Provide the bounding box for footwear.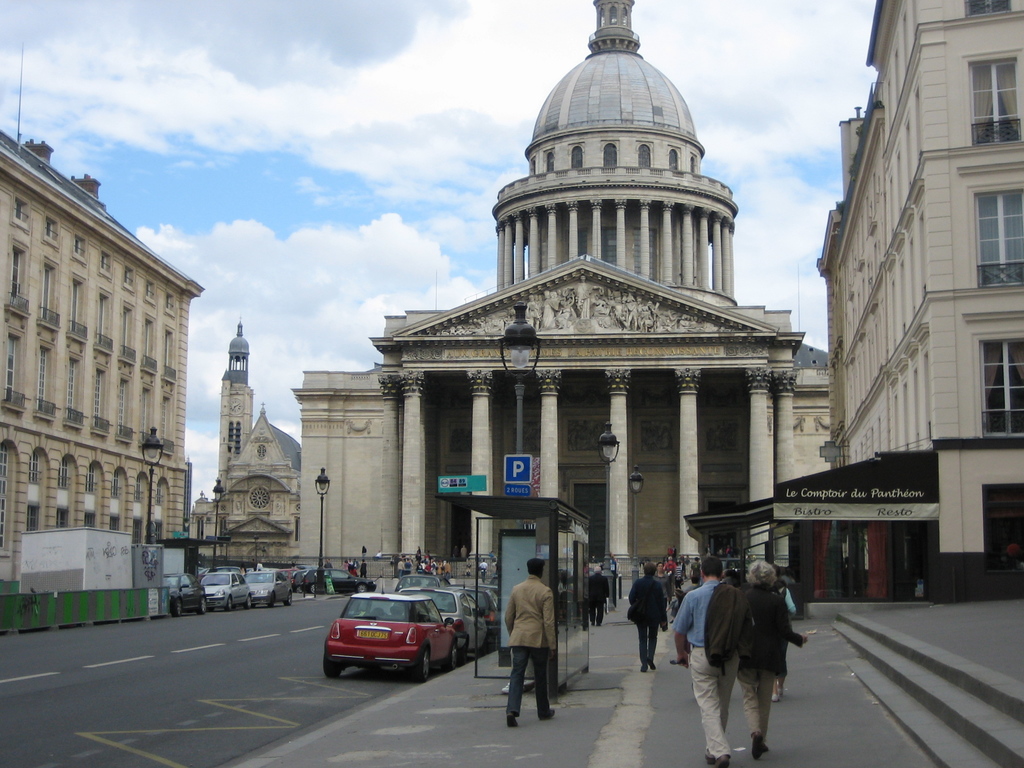
x1=715 y1=756 x2=730 y2=767.
